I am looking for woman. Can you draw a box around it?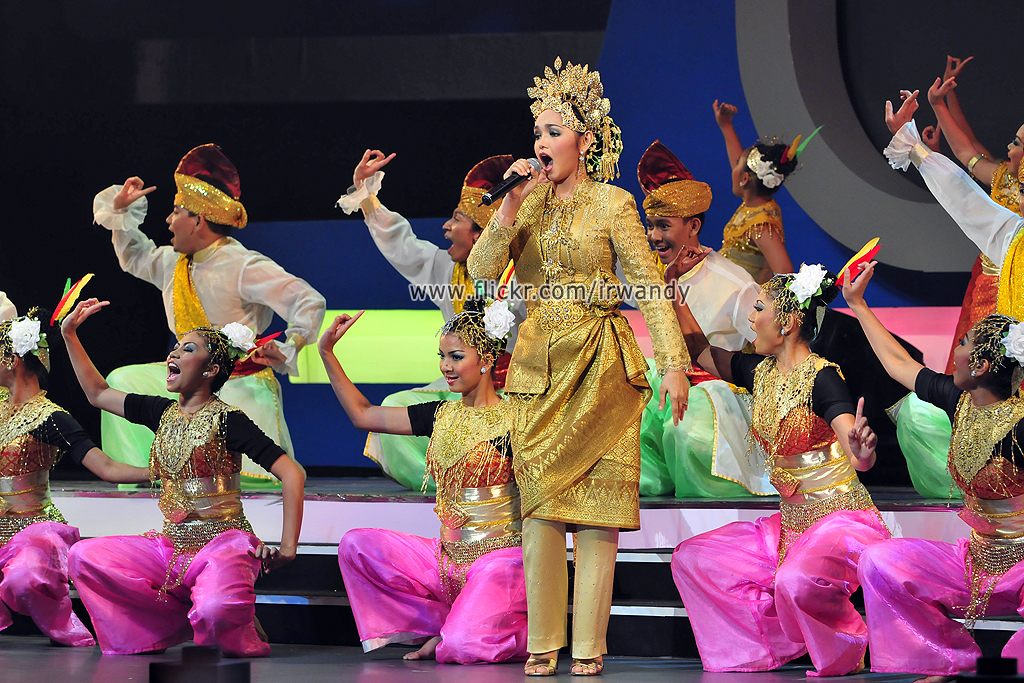
Sure, the bounding box is <bbox>56, 296, 312, 651</bbox>.
